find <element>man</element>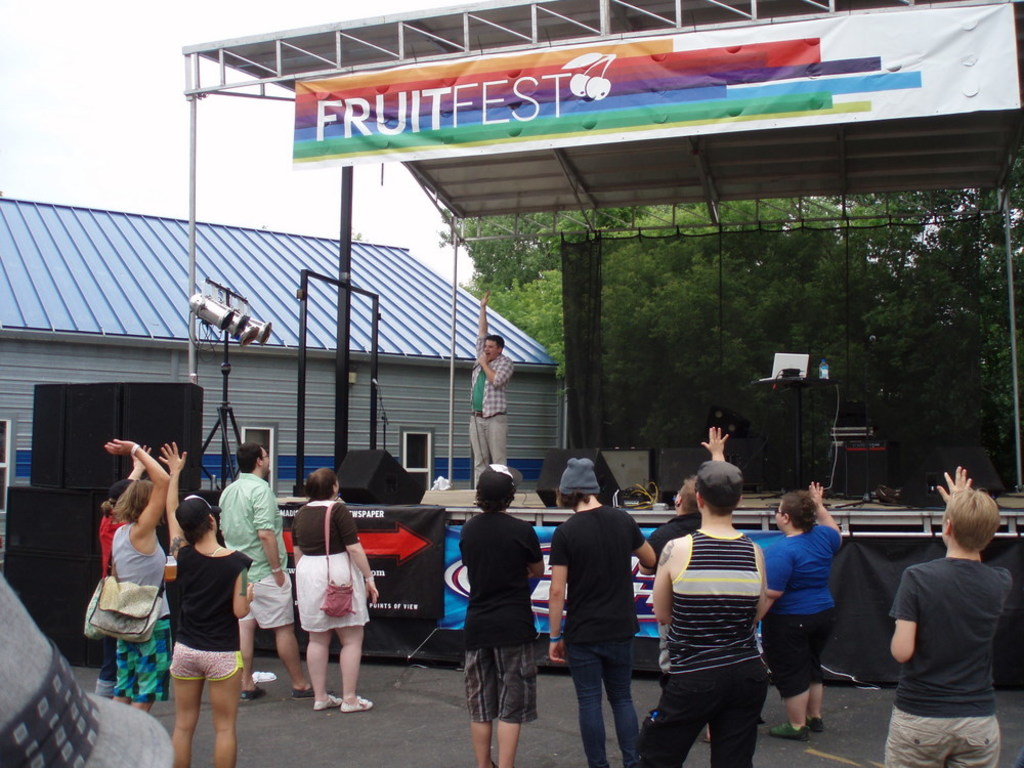
{"left": 460, "top": 464, "right": 546, "bottom": 767}
